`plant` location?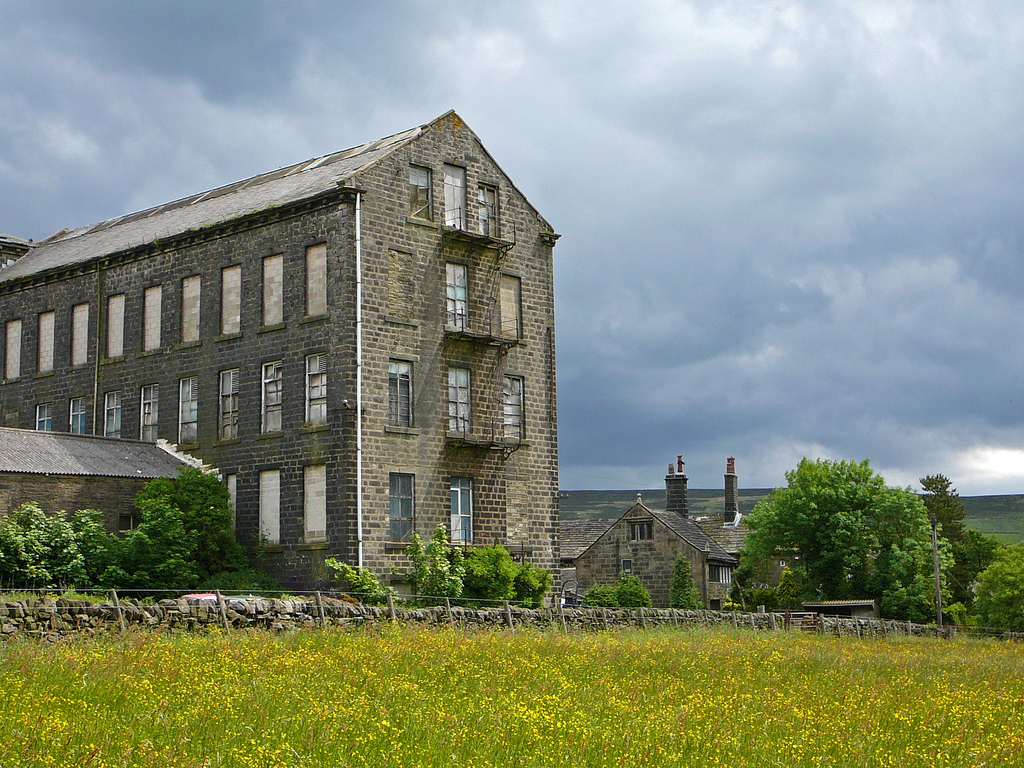
select_region(407, 518, 463, 607)
